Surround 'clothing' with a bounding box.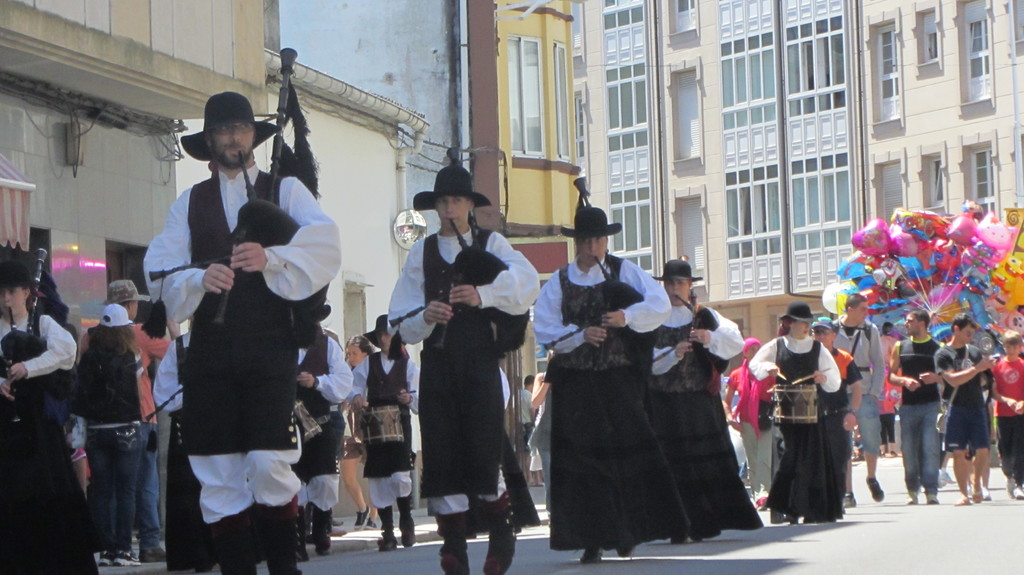
x1=817, y1=343, x2=867, y2=515.
